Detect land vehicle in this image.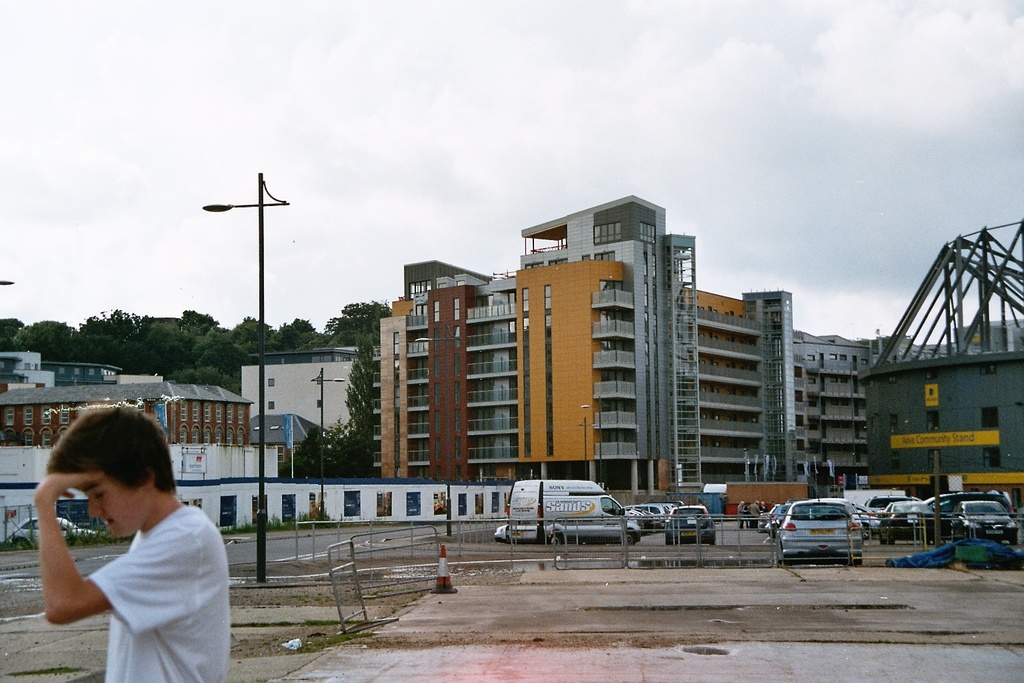
Detection: {"x1": 774, "y1": 496, "x2": 875, "y2": 562}.
